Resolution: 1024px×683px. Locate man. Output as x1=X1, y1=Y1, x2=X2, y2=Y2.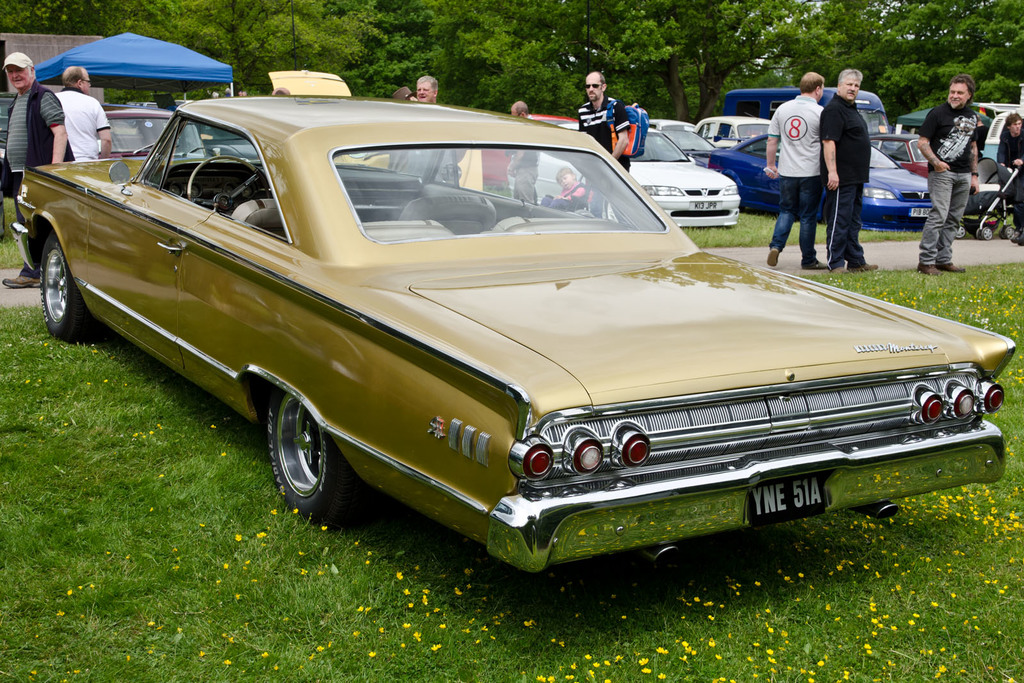
x1=997, y1=111, x2=1023, y2=245.
